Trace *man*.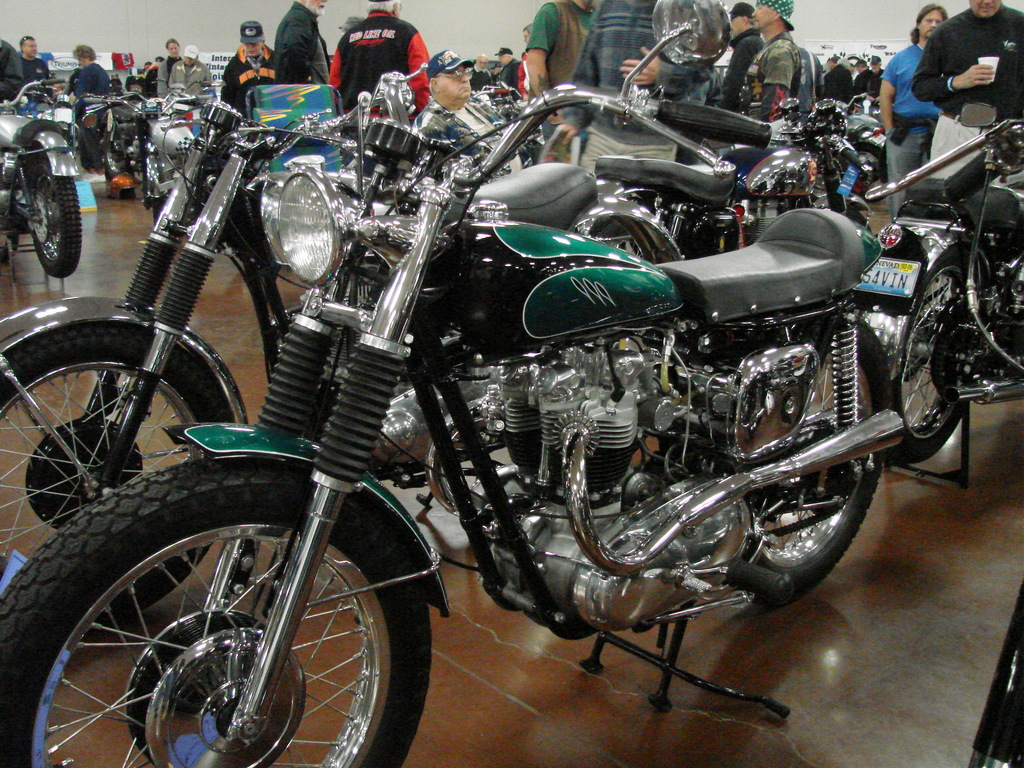
Traced to [737,0,796,131].
